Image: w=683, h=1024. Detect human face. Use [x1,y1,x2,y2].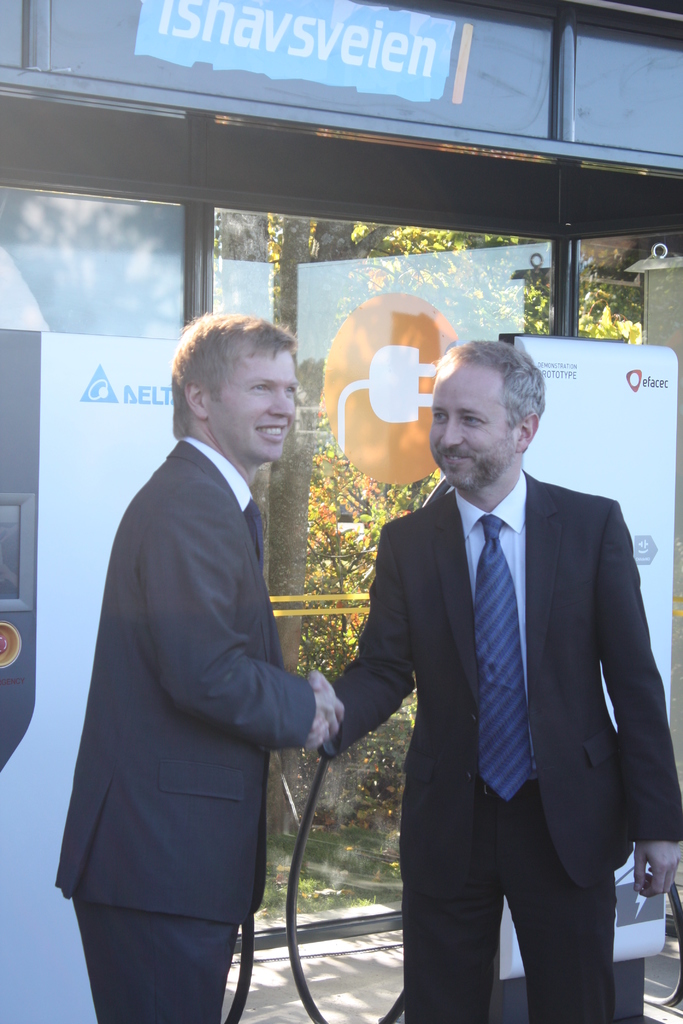
[211,349,295,462].
